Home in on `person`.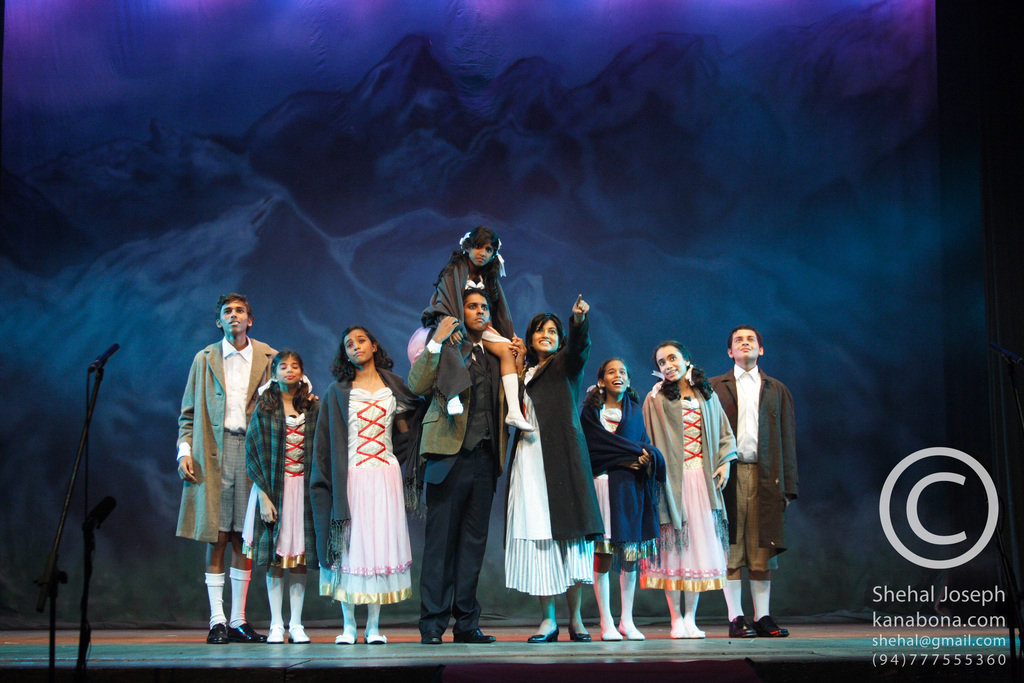
Homed in at detection(576, 357, 666, 643).
